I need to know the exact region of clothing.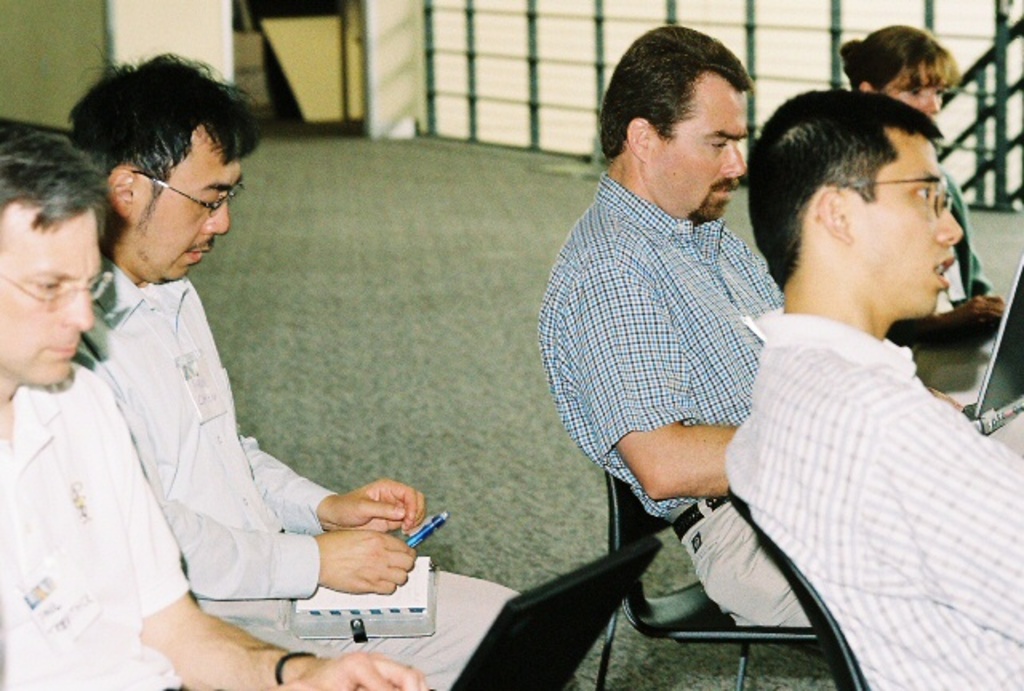
Region: region(534, 173, 789, 517).
